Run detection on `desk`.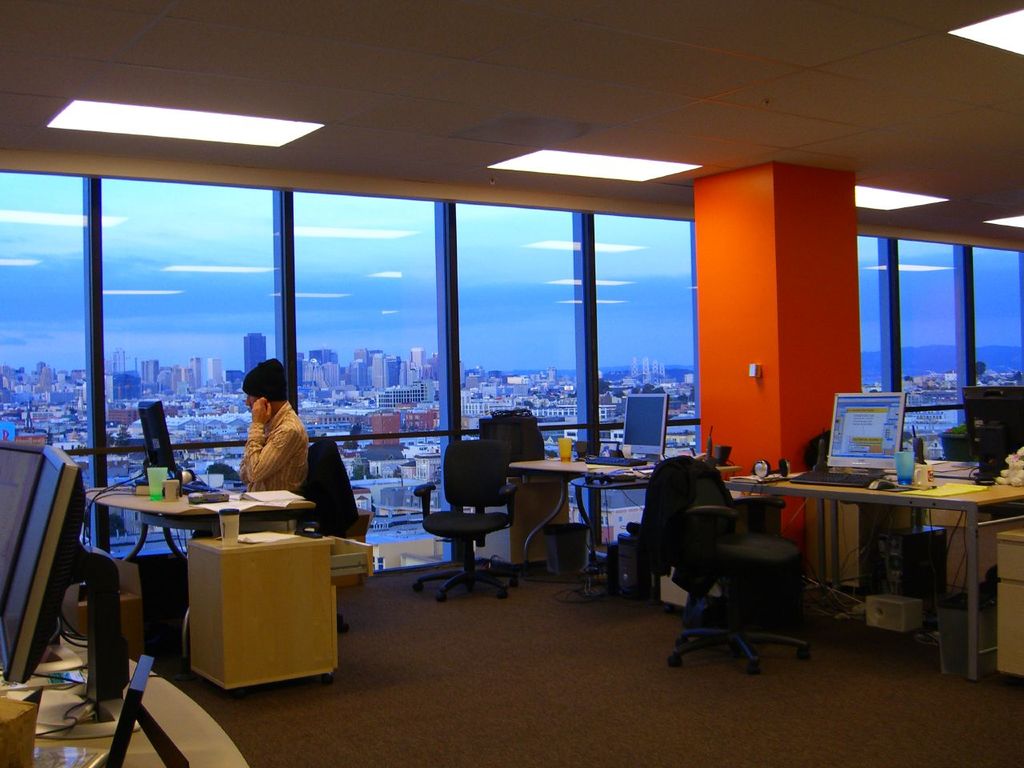
Result: l=745, t=450, r=1016, b=685.
